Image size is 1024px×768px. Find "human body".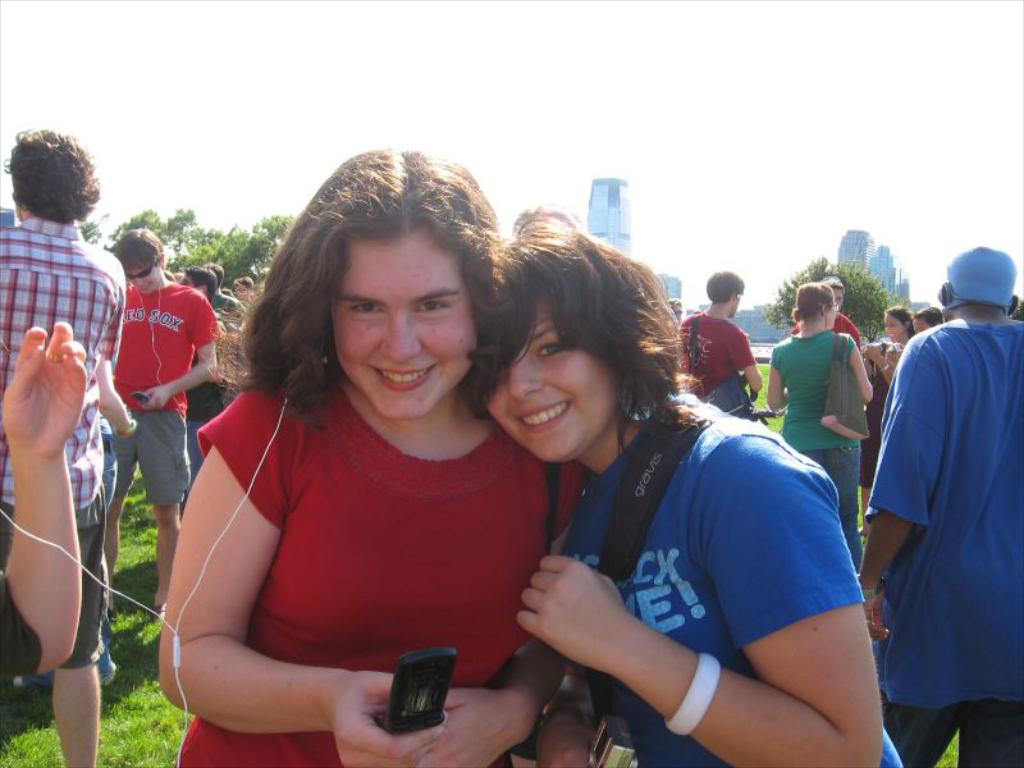
<box>105,278,211,622</box>.
